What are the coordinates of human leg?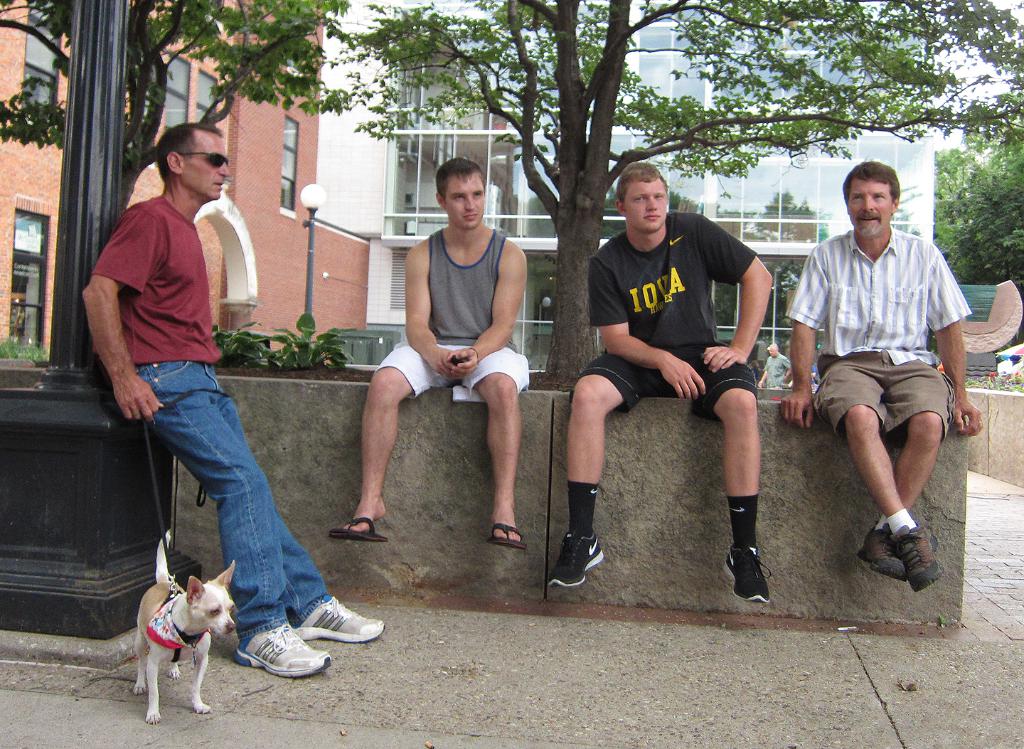
left=142, top=360, right=381, bottom=672.
